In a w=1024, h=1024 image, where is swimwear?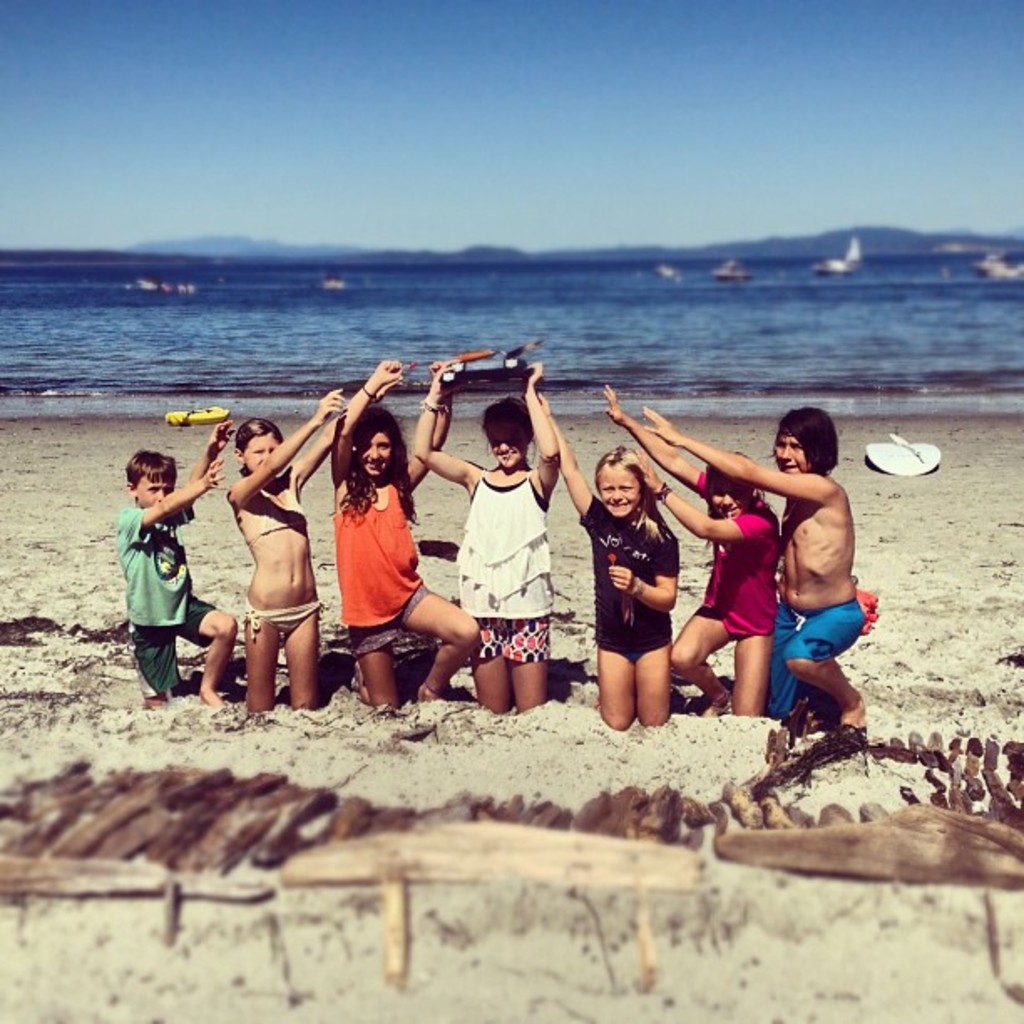
(244,594,336,651).
